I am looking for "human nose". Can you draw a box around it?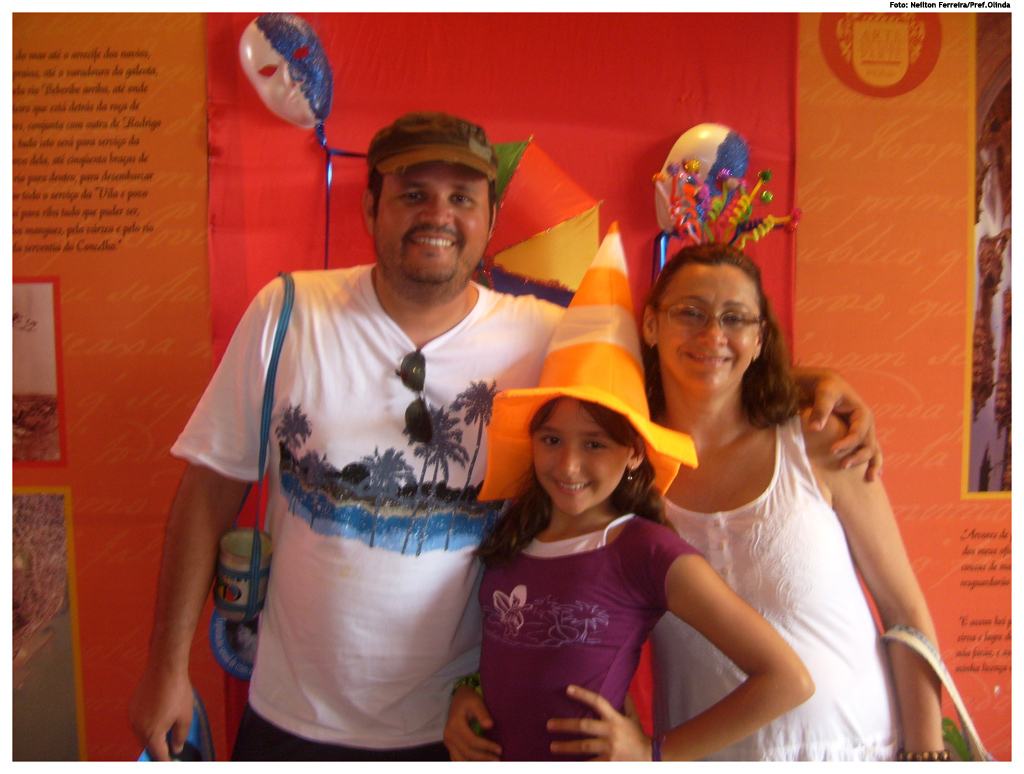
Sure, the bounding box is detection(564, 442, 583, 475).
